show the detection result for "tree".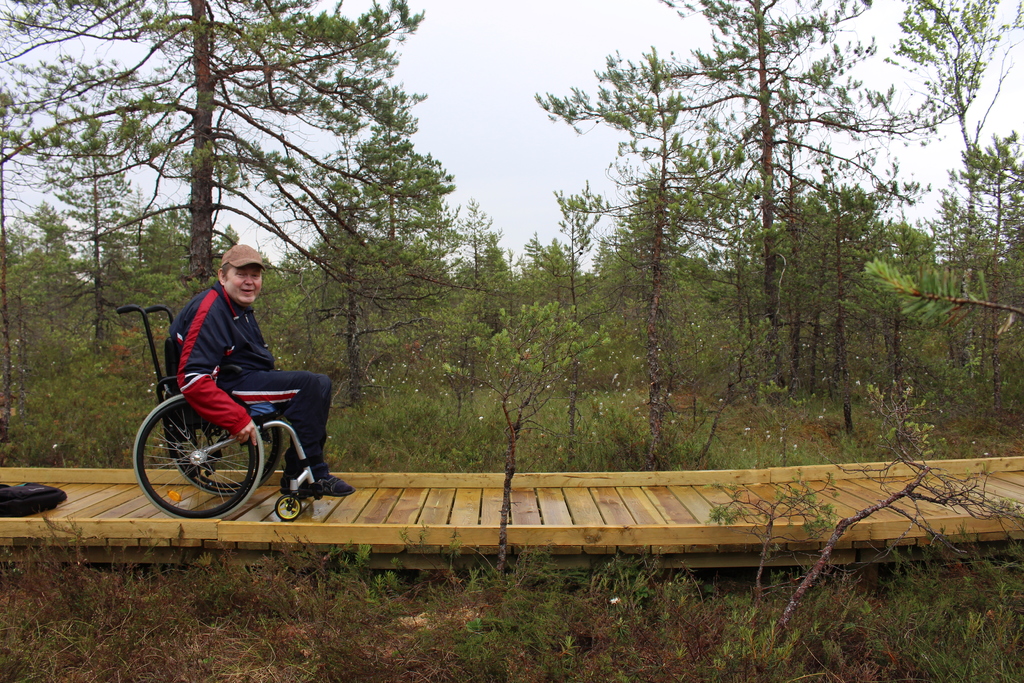
box=[567, 34, 927, 433].
